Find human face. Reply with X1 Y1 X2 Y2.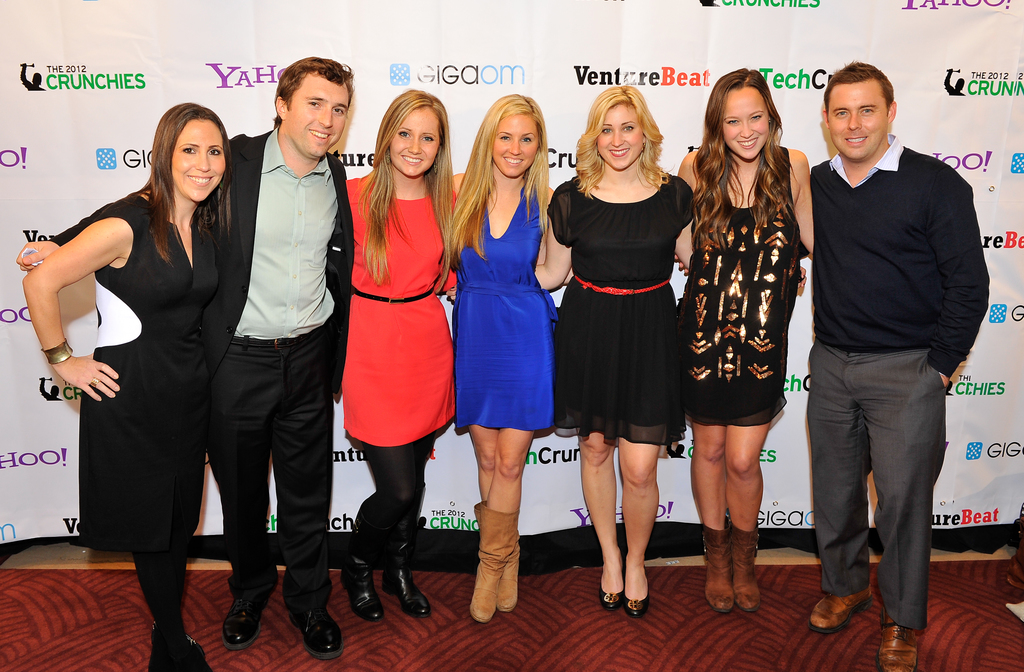
168 115 225 202.
